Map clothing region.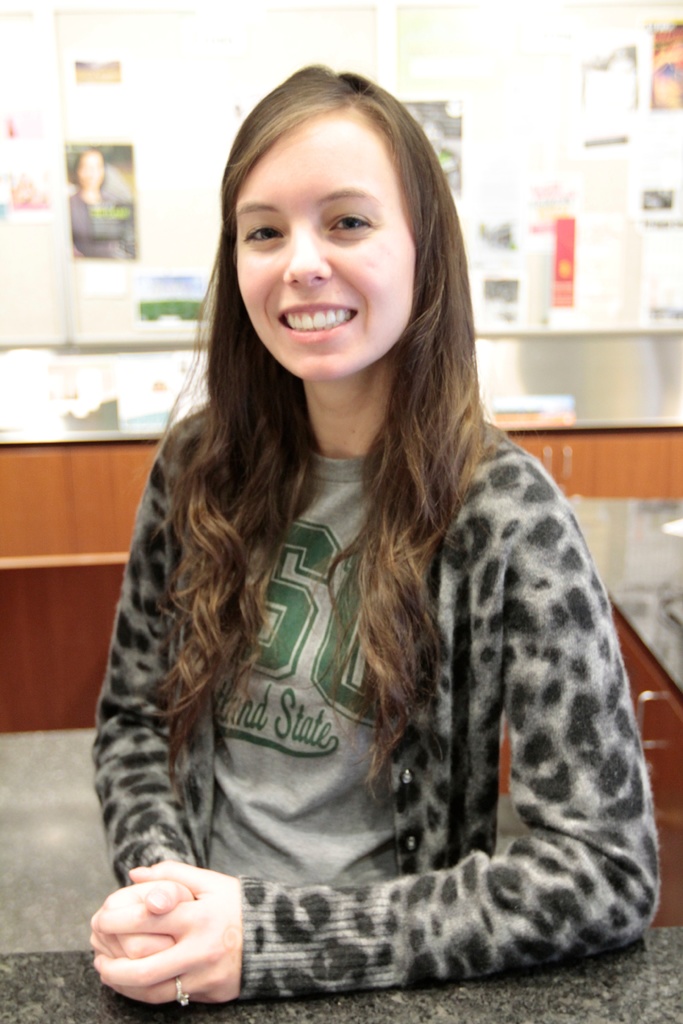
Mapped to [left=72, top=289, right=678, bottom=975].
